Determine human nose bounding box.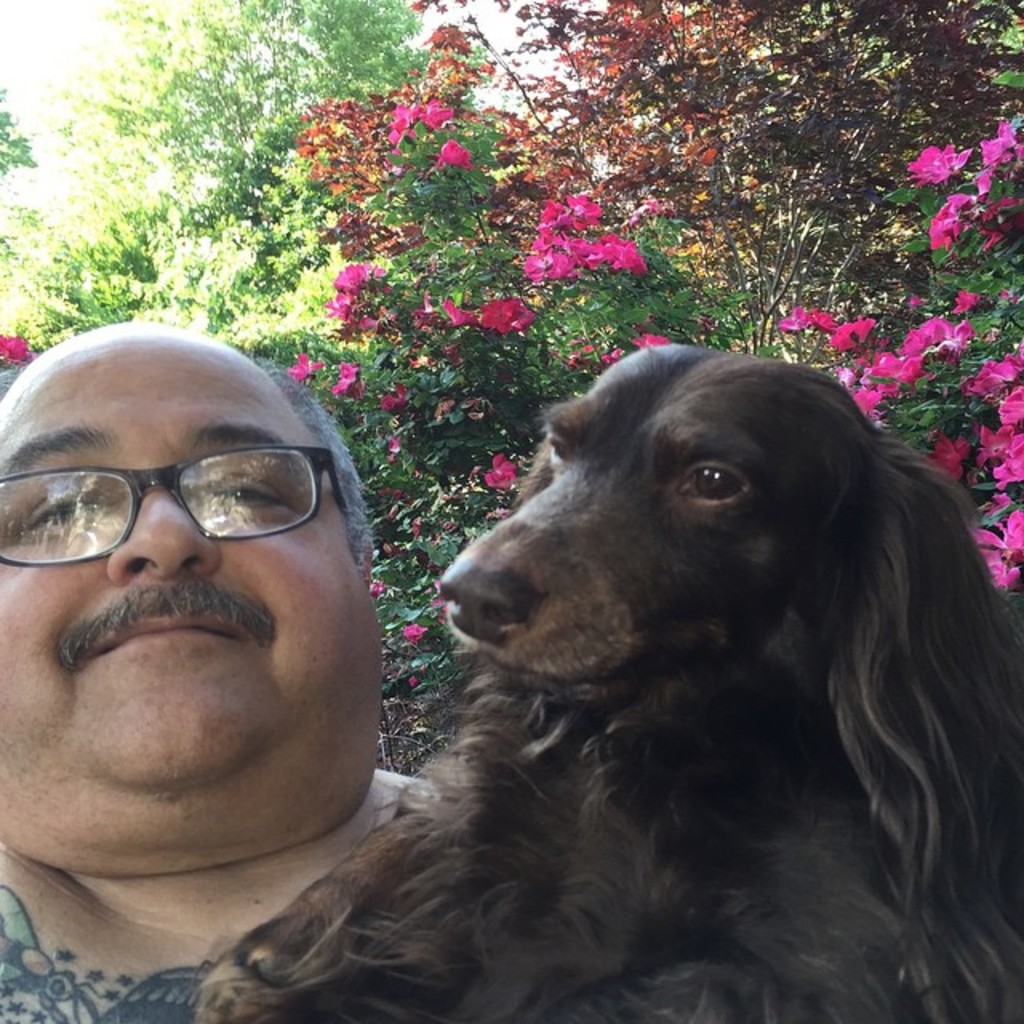
Determined: box(102, 467, 219, 584).
